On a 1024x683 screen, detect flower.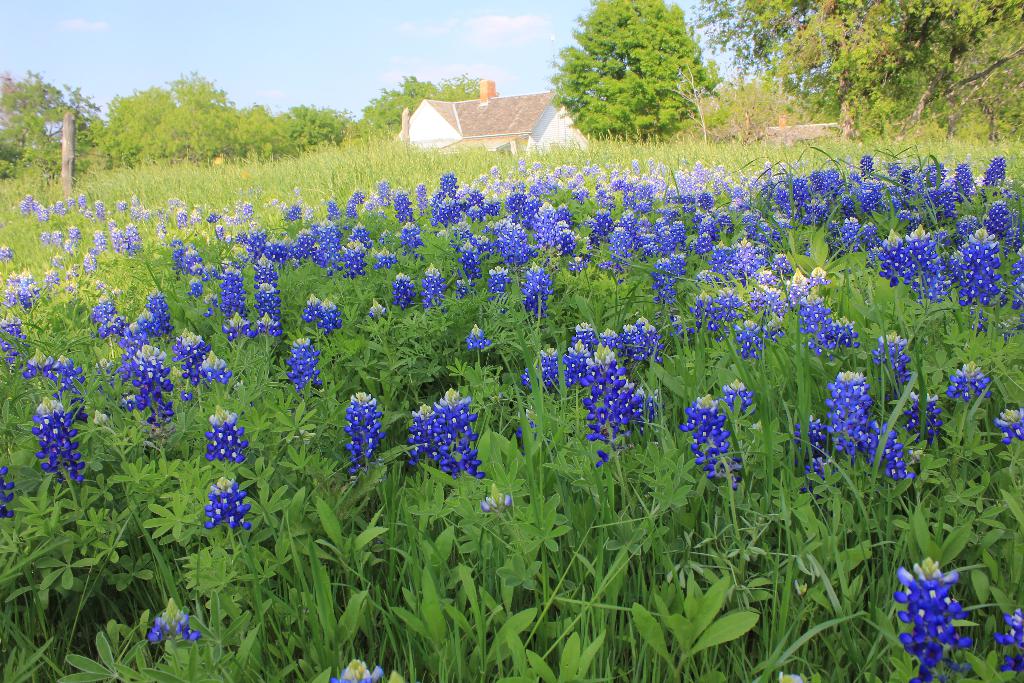
crop(901, 555, 963, 673).
